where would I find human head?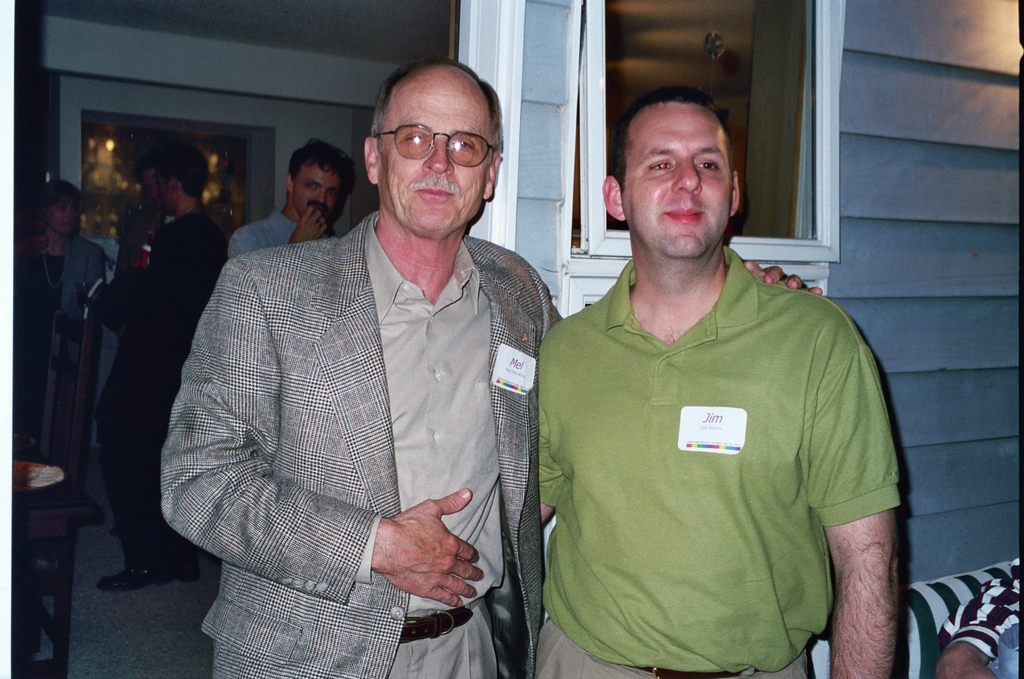
At bbox=(363, 59, 503, 239).
